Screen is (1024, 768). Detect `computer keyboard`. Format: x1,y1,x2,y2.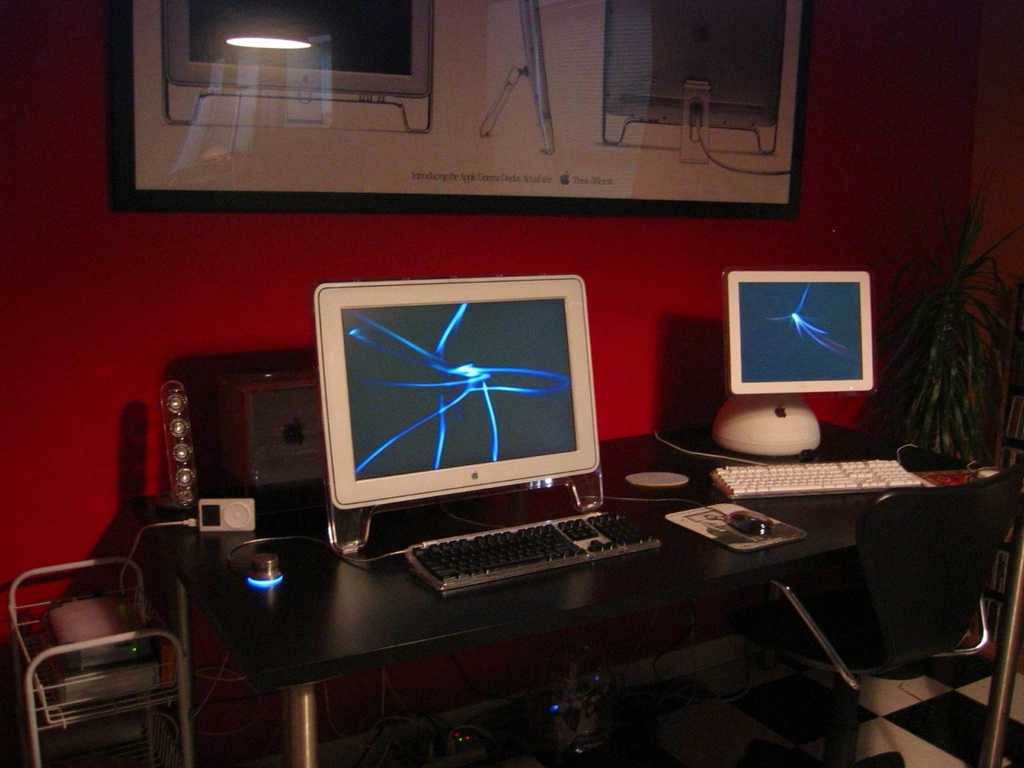
402,510,667,602.
